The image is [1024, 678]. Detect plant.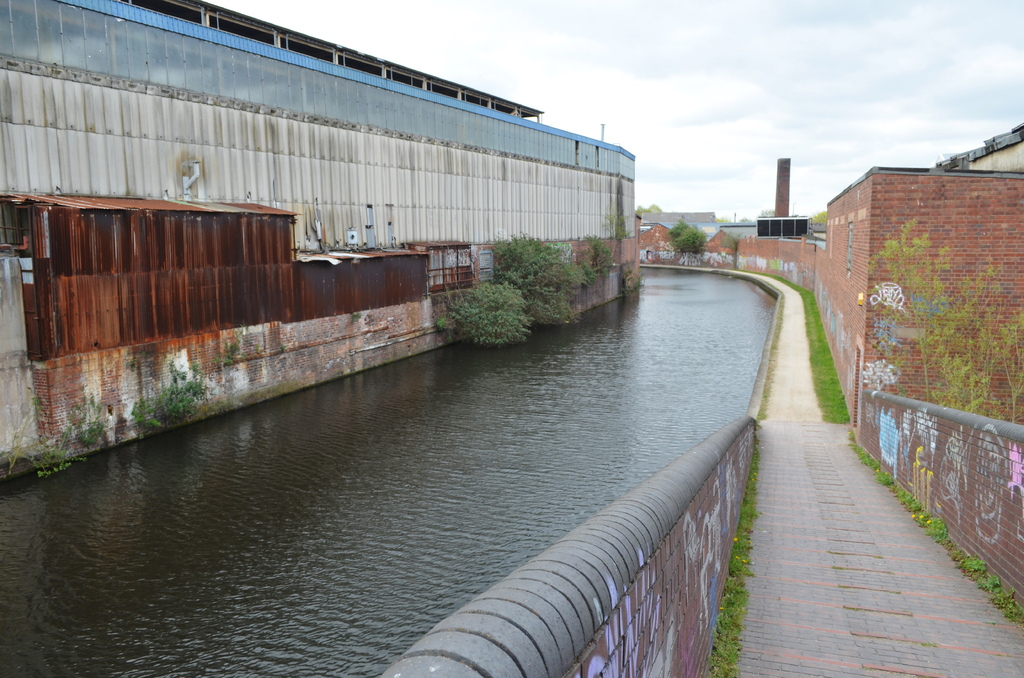
Detection: x1=485, y1=228, x2=593, y2=337.
